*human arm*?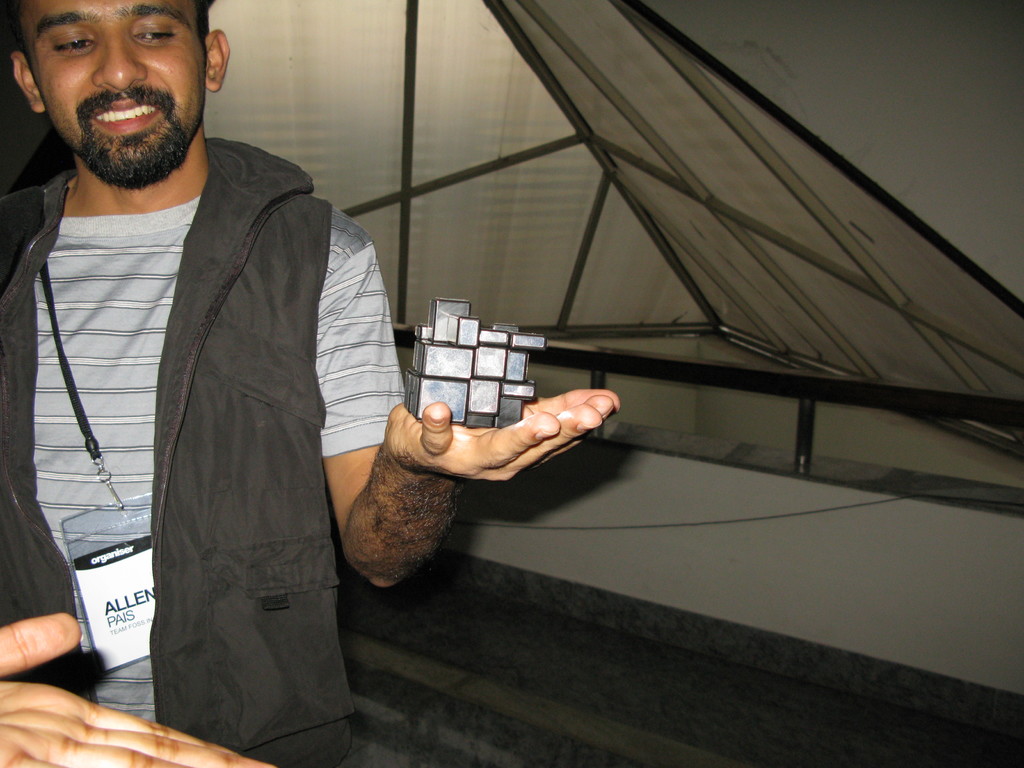
(0, 594, 260, 767)
